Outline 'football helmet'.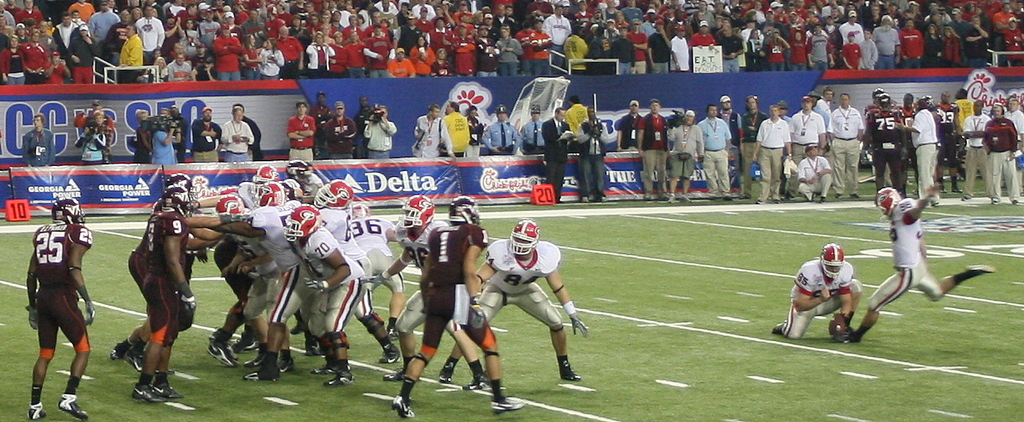
Outline: 219 195 245 217.
